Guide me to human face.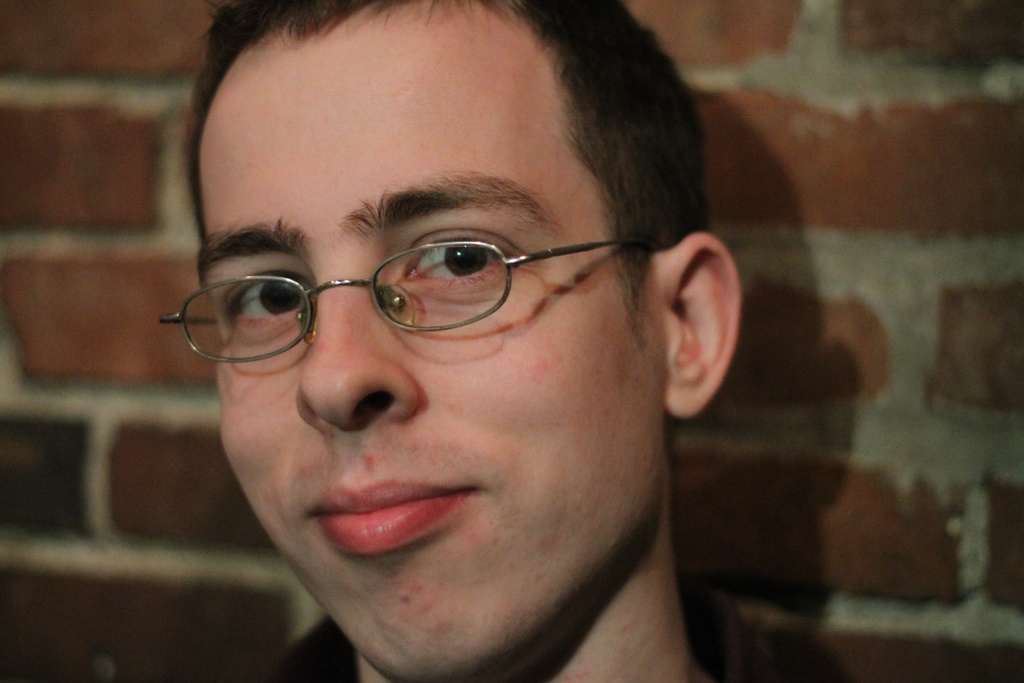
Guidance: {"left": 198, "top": 0, "right": 664, "bottom": 680}.
